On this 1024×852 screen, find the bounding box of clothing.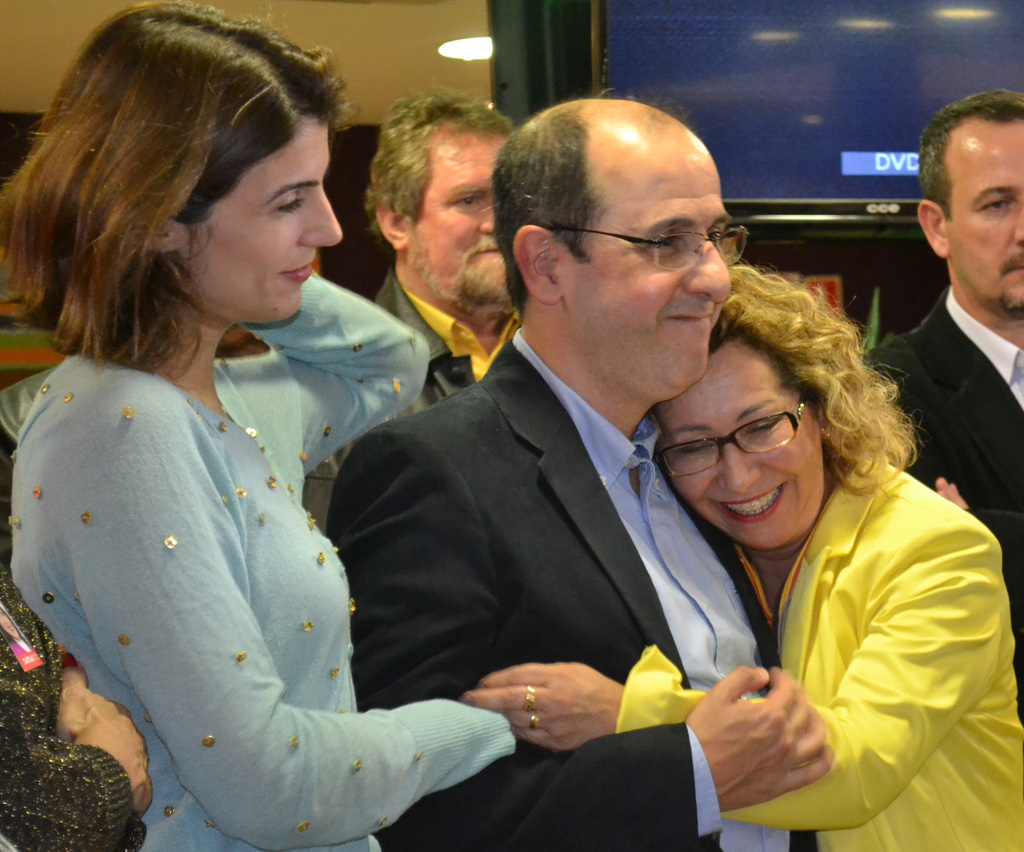
Bounding box: 322/325/780/851.
